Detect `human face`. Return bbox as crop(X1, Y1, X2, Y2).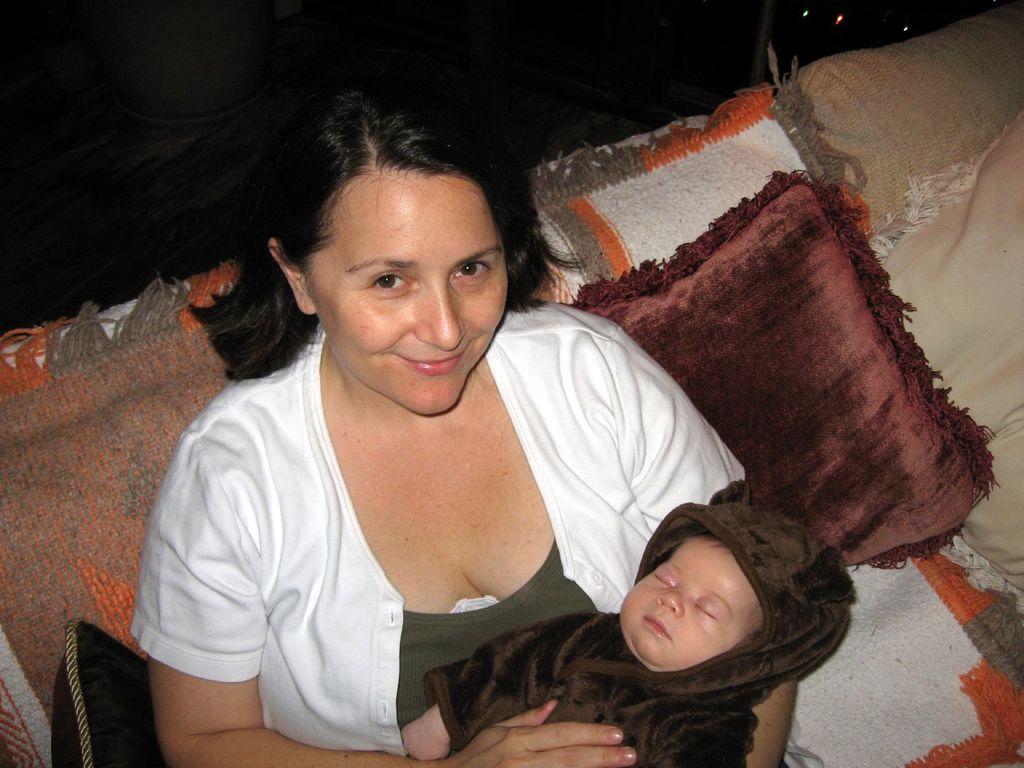
crop(620, 532, 770, 669).
